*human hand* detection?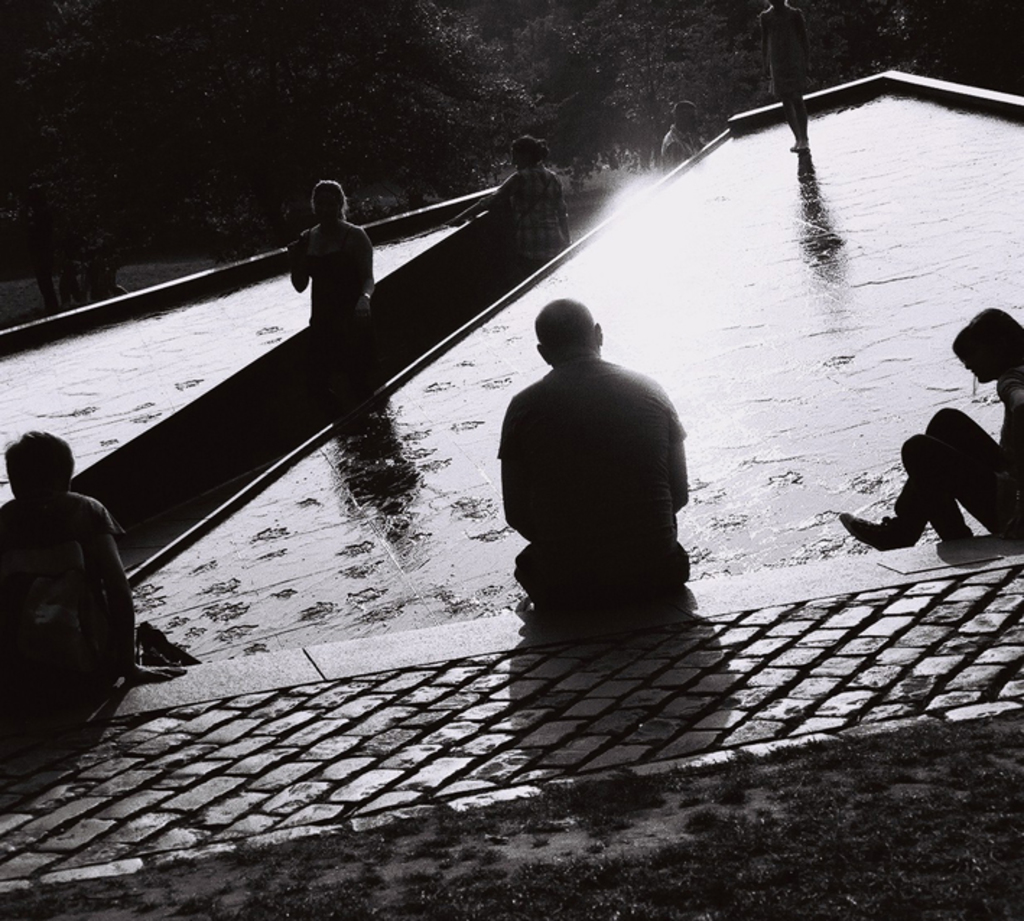
(757, 65, 774, 85)
